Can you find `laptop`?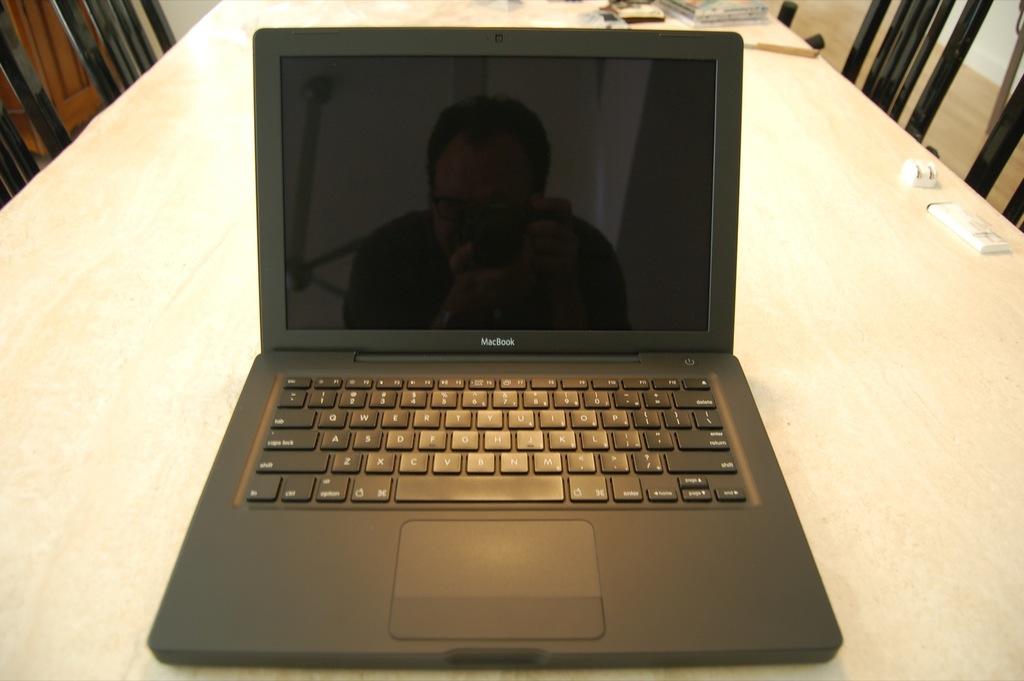
Yes, bounding box: bbox=[148, 20, 842, 668].
